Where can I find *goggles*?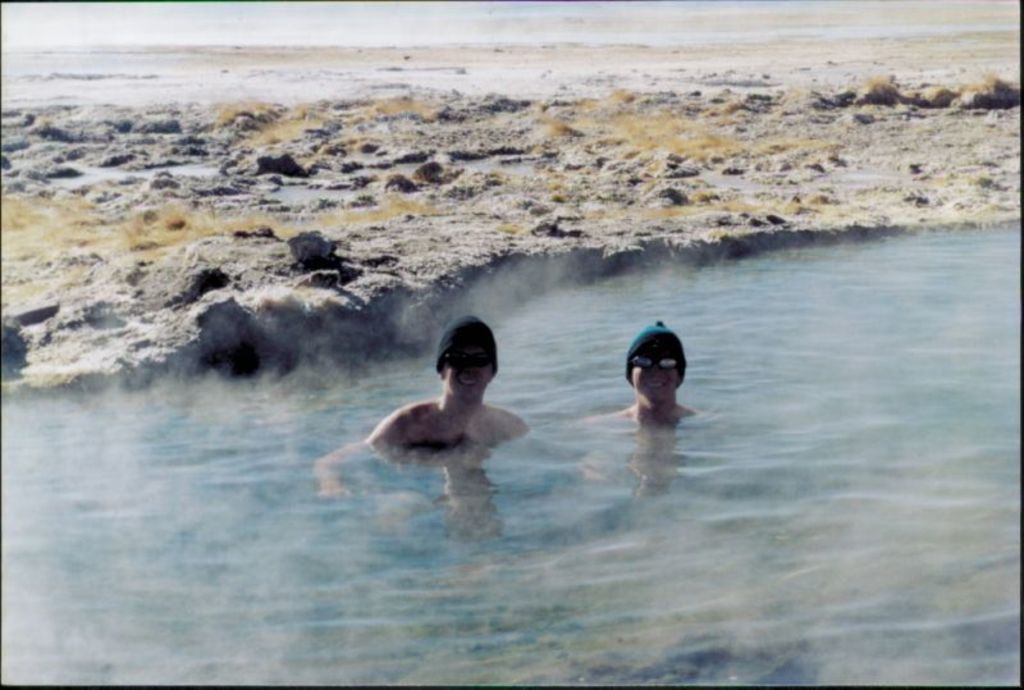
You can find it at bbox=[630, 352, 682, 369].
